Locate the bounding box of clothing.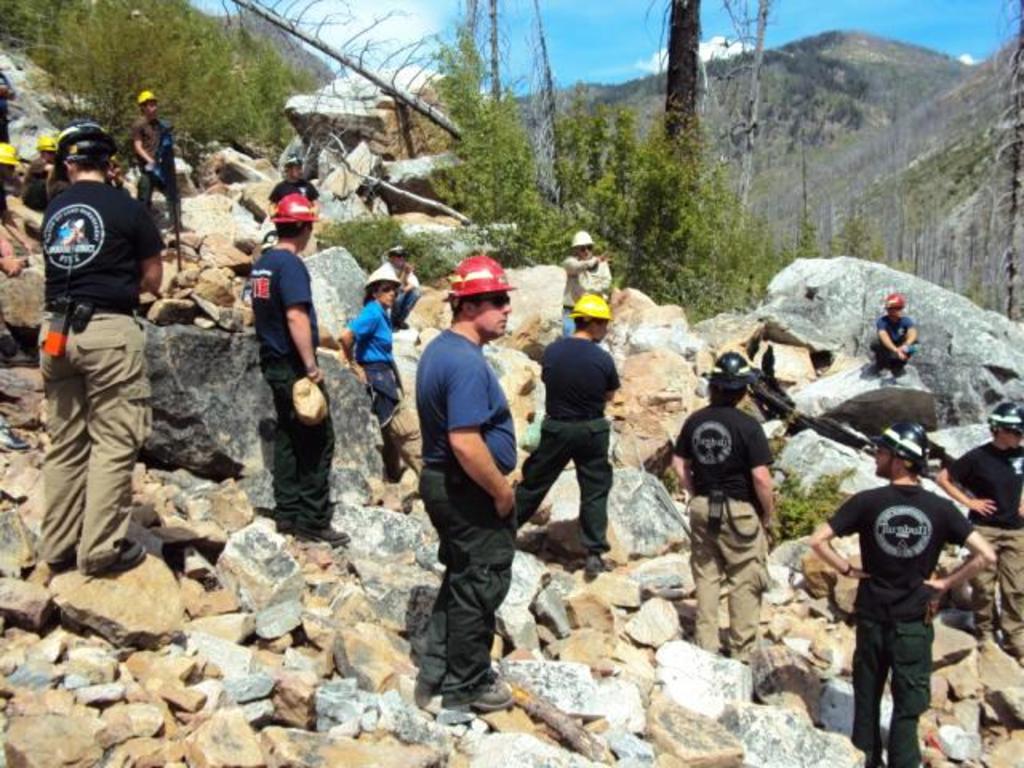
Bounding box: pyautogui.locateOnScreen(266, 362, 330, 534).
